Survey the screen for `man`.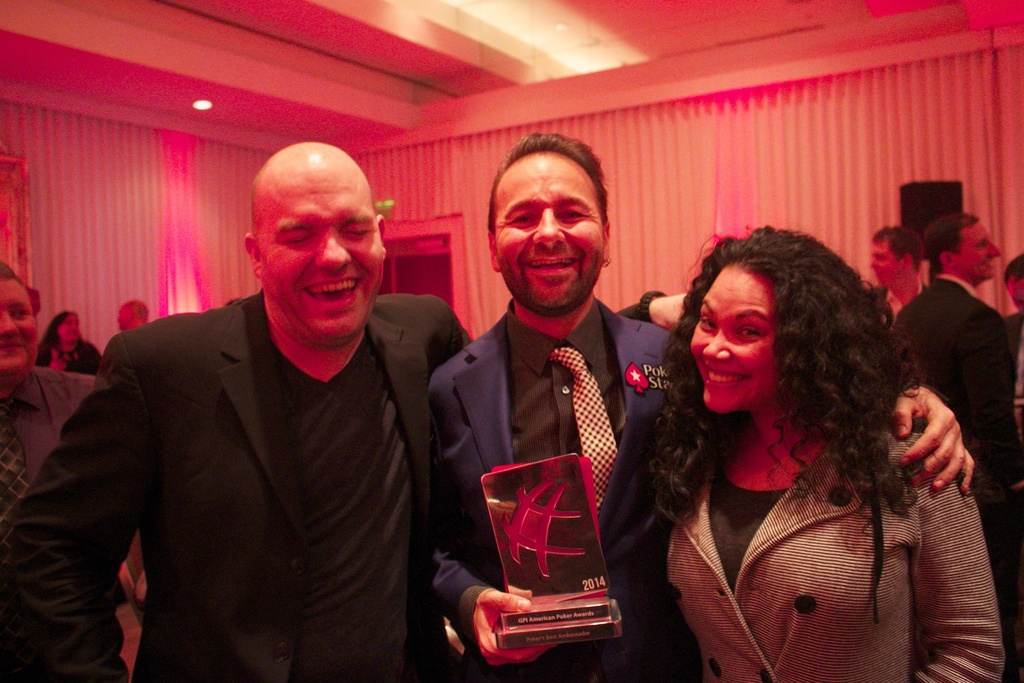
Survey found: {"left": 426, "top": 131, "right": 979, "bottom": 682}.
